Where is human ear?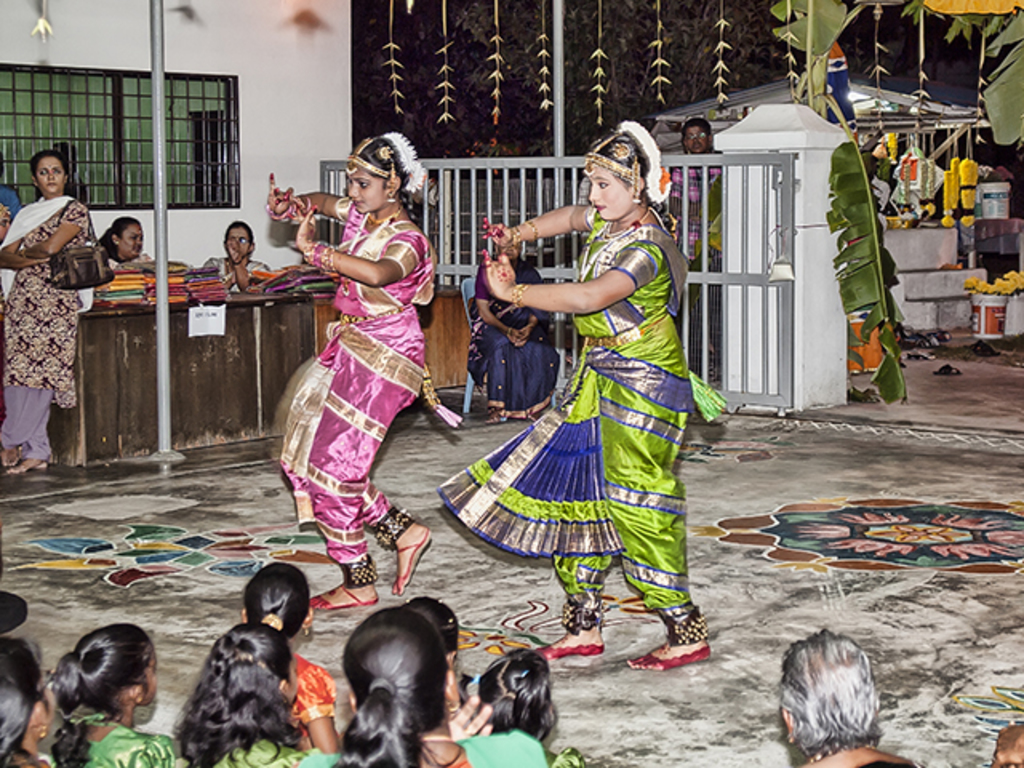
128, 677, 149, 707.
